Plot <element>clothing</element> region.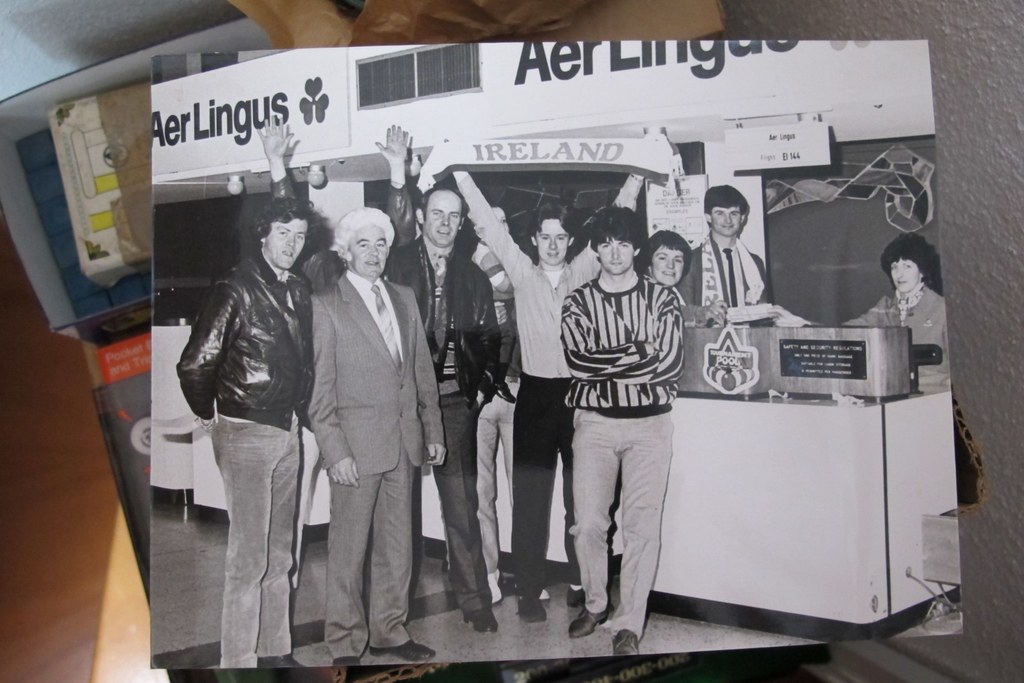
Plotted at [left=177, top=244, right=312, bottom=668].
